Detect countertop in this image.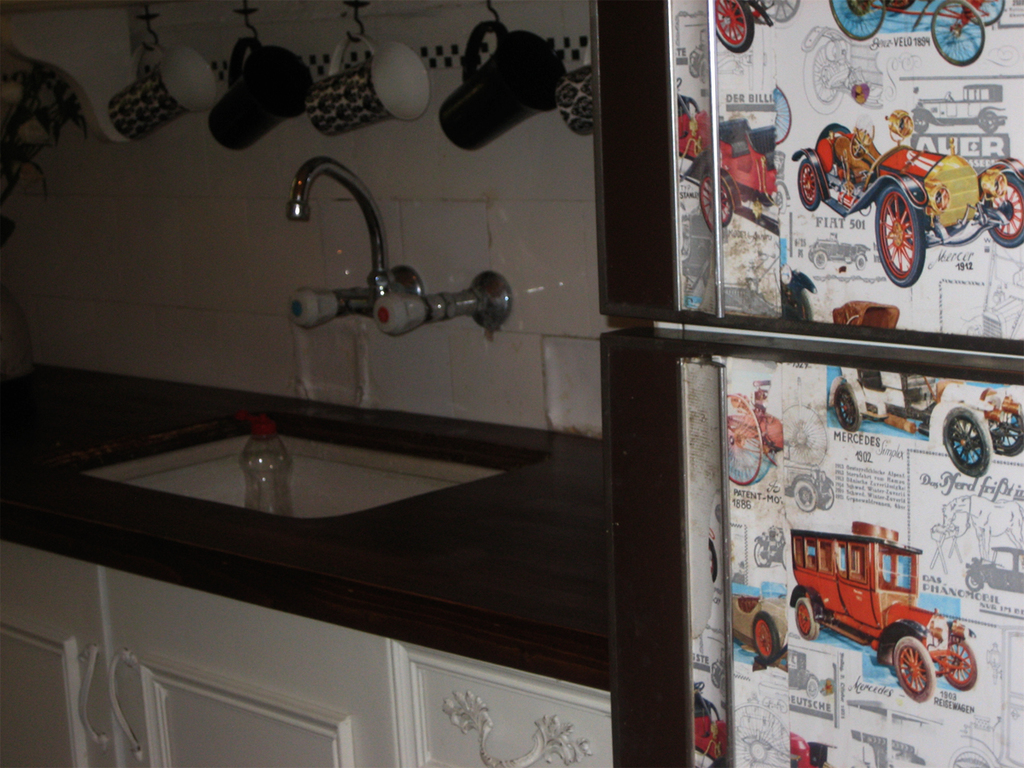
Detection: locate(0, 360, 609, 767).
